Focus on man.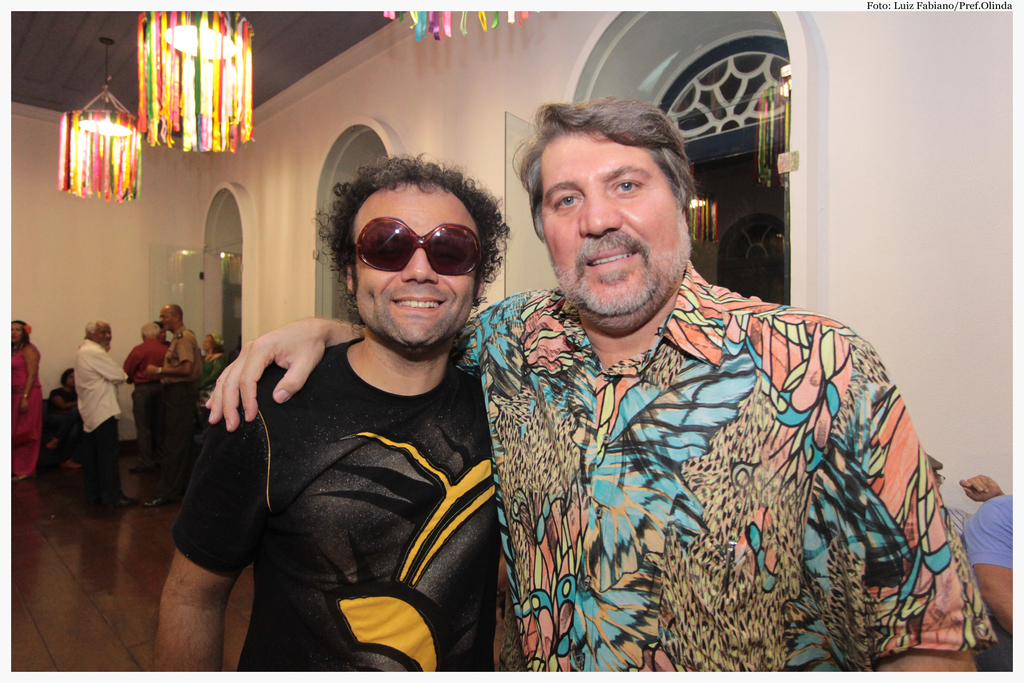
Focused at {"left": 132, "top": 156, "right": 562, "bottom": 671}.
